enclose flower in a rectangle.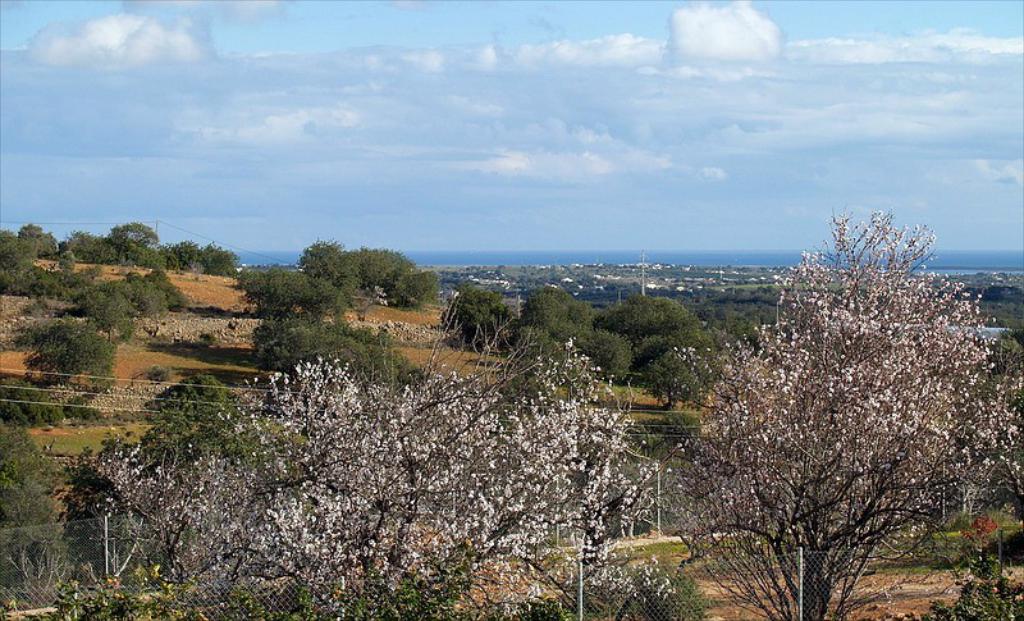
rect(109, 577, 115, 593).
